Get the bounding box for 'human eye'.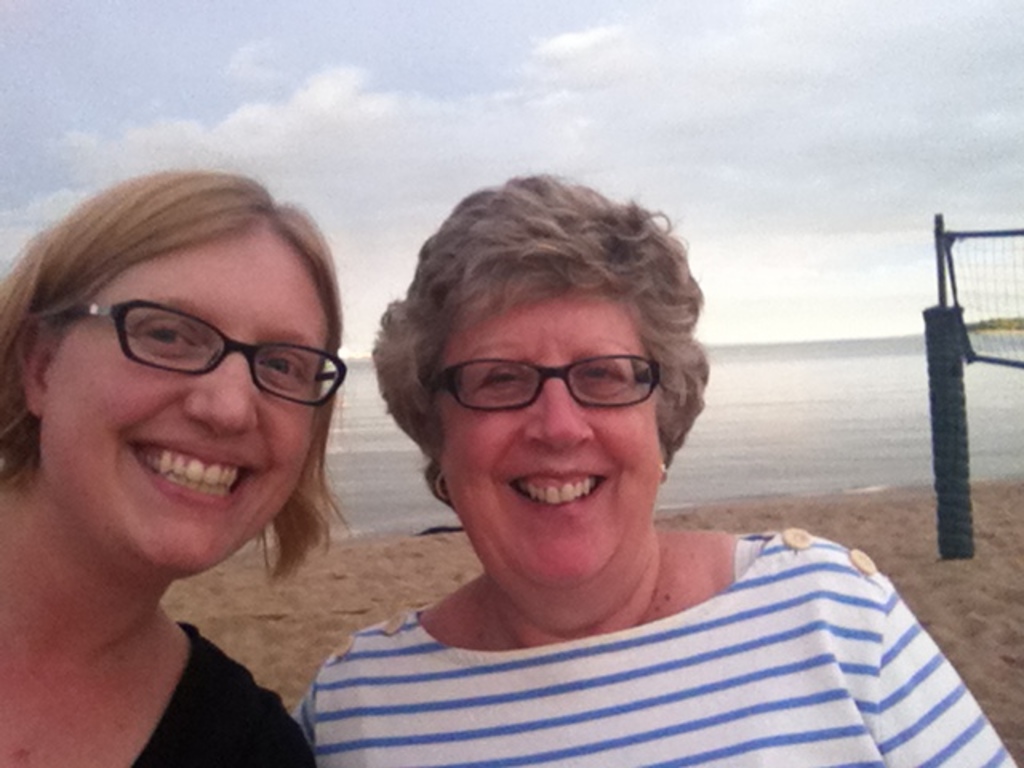
detection(570, 352, 650, 395).
